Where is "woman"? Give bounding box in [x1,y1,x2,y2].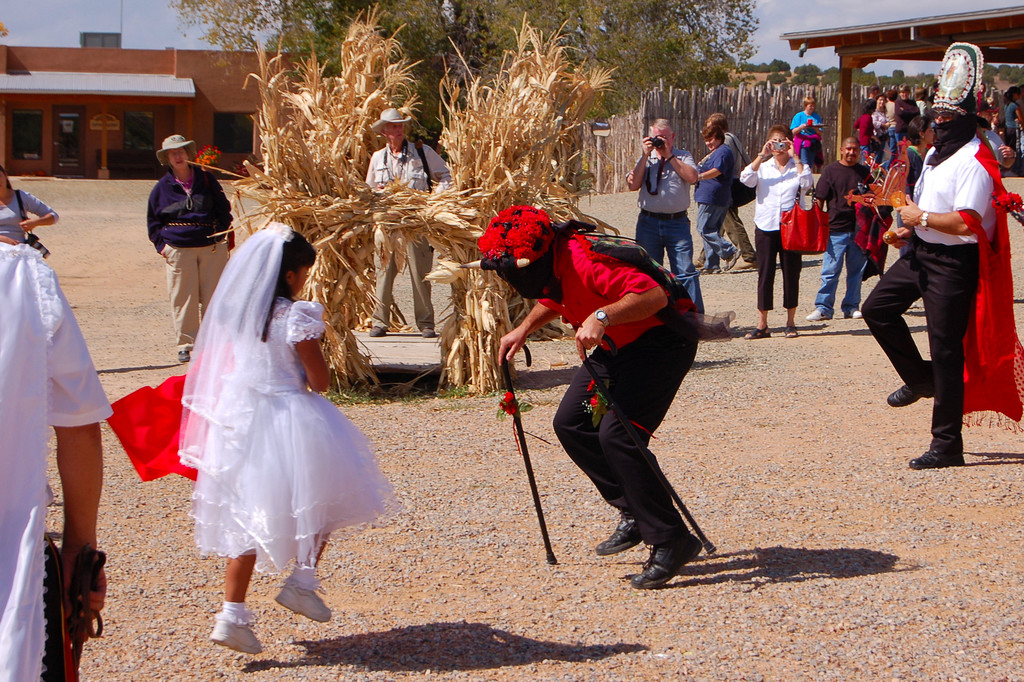
[792,95,824,174].
